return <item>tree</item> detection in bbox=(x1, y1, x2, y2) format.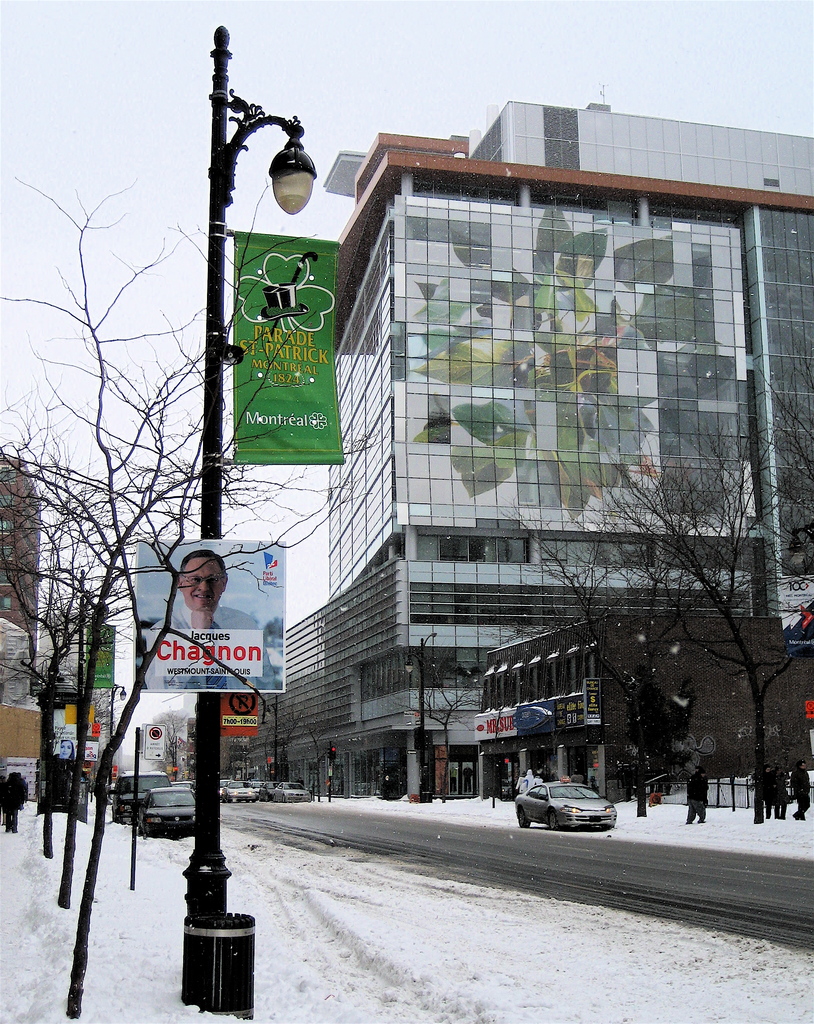
bbox=(303, 716, 347, 806).
